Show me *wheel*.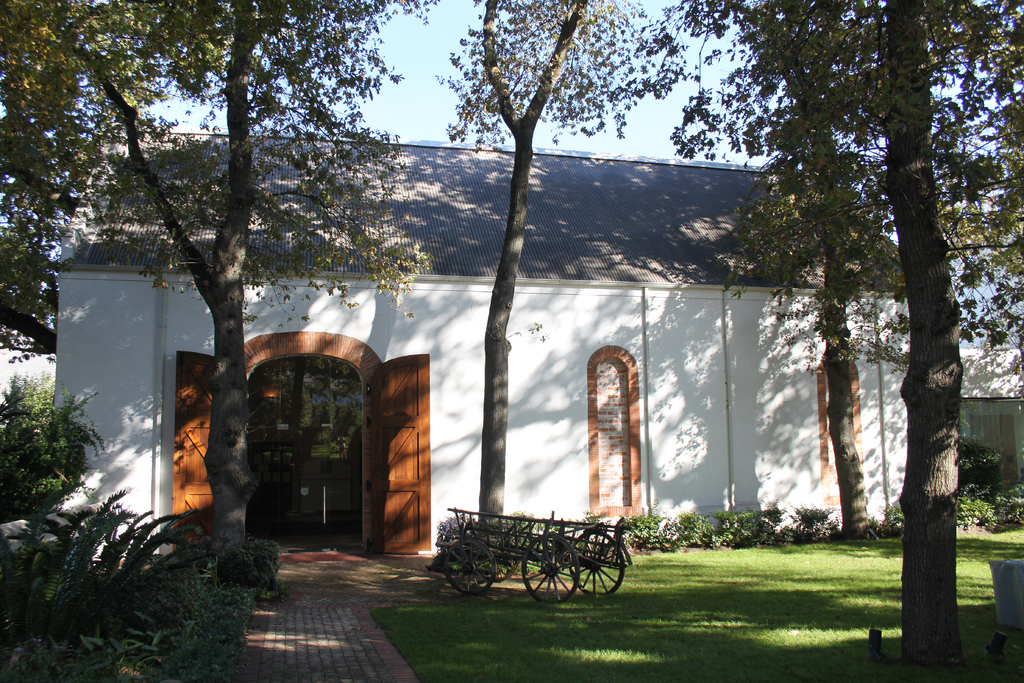
*wheel* is here: <bbox>568, 528, 625, 598</bbox>.
